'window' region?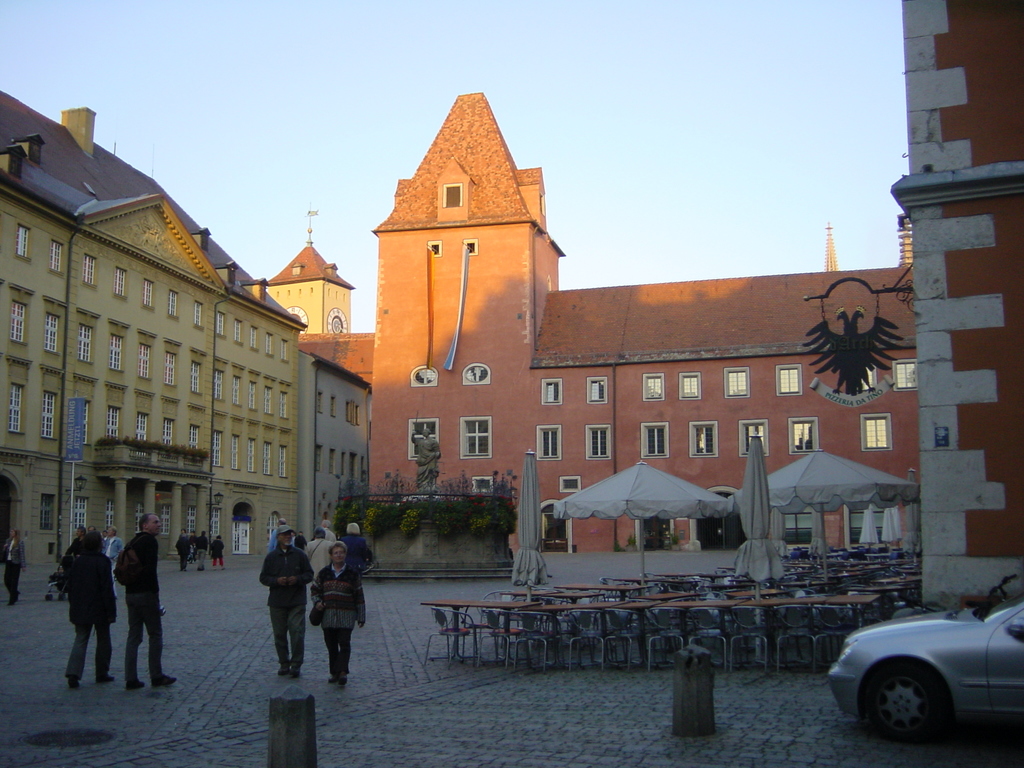
[left=278, top=440, right=293, bottom=472]
